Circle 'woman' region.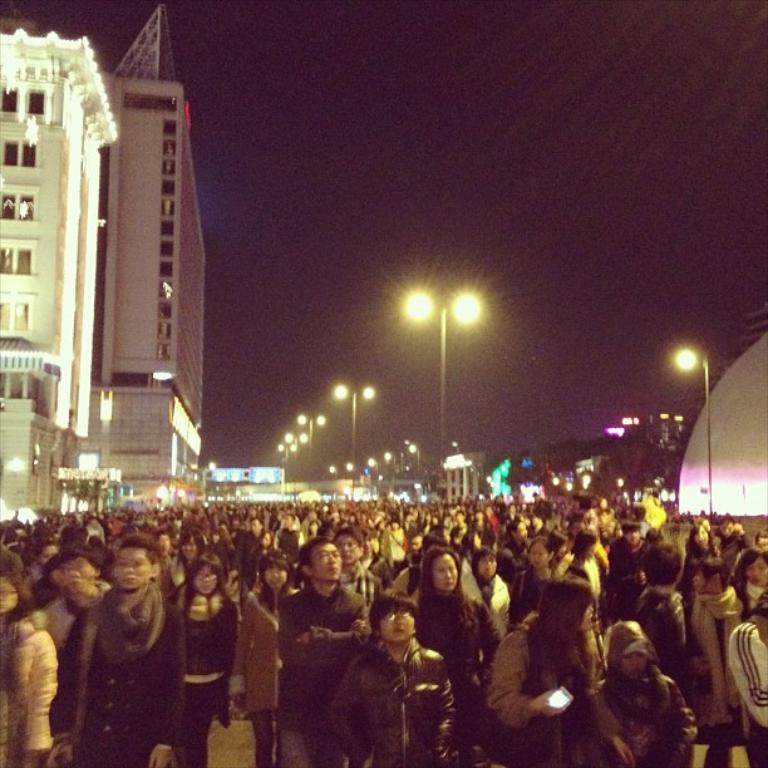
Region: [x1=412, y1=546, x2=501, y2=767].
